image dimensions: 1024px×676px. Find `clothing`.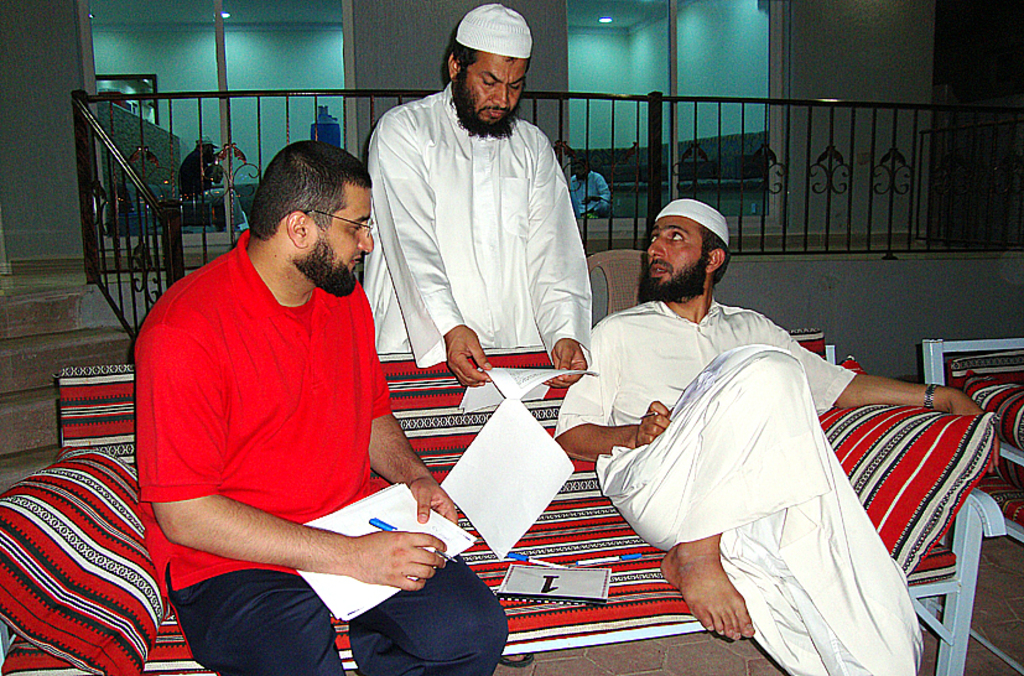
{"x1": 178, "y1": 144, "x2": 249, "y2": 225}.
